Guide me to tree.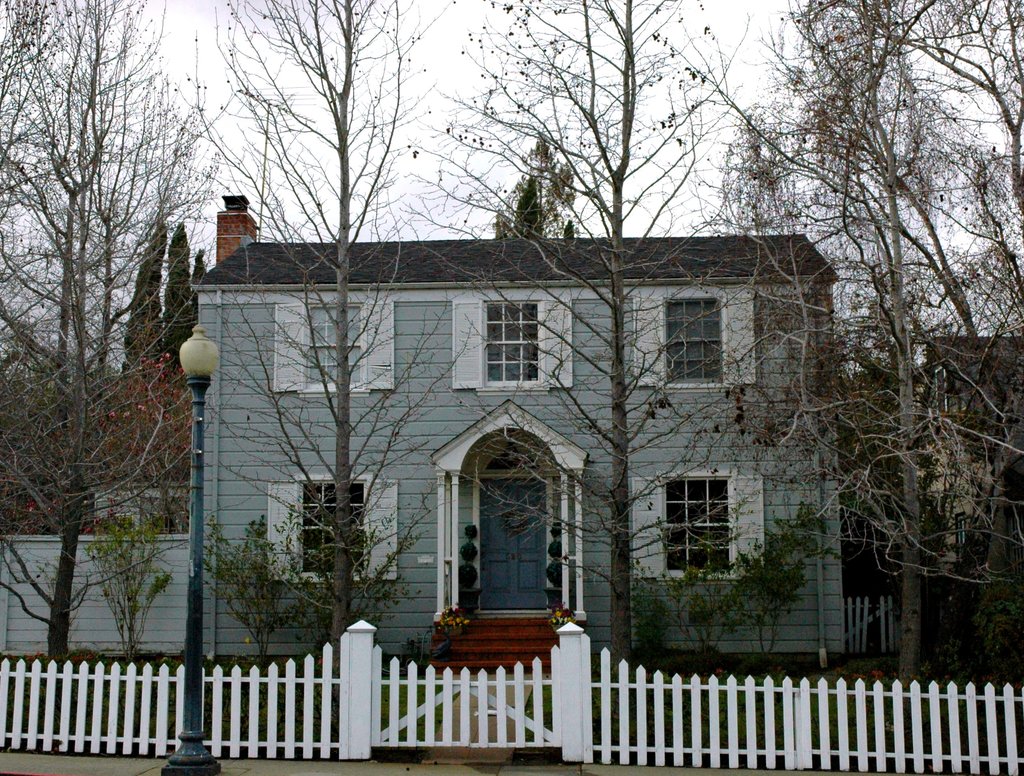
Guidance: 403,0,742,667.
